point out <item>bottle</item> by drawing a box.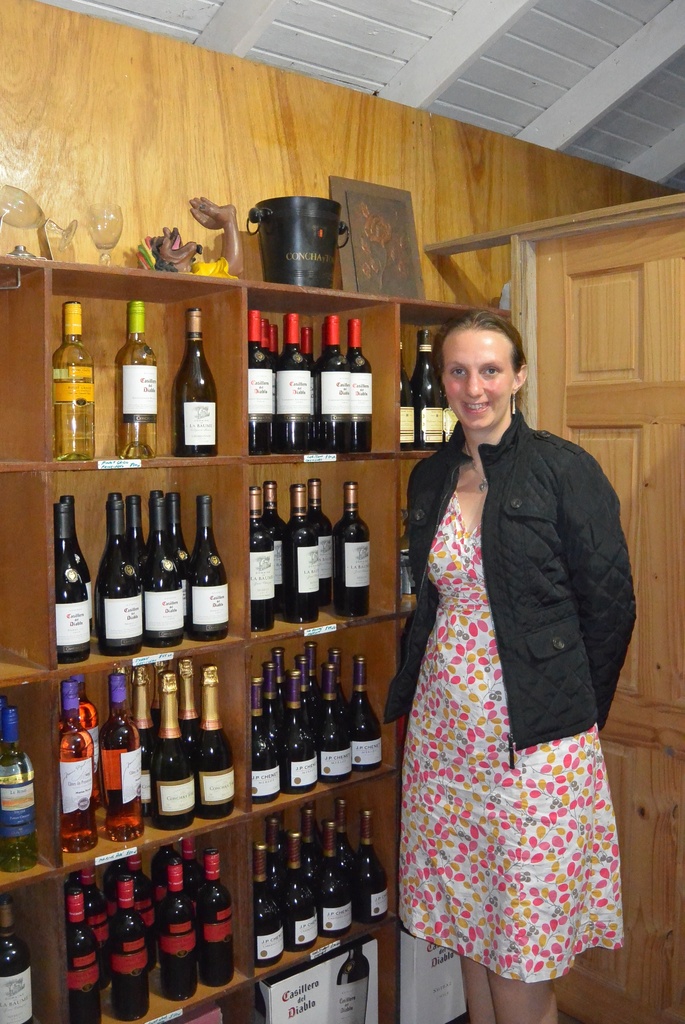
{"x1": 303, "y1": 645, "x2": 322, "y2": 719}.
